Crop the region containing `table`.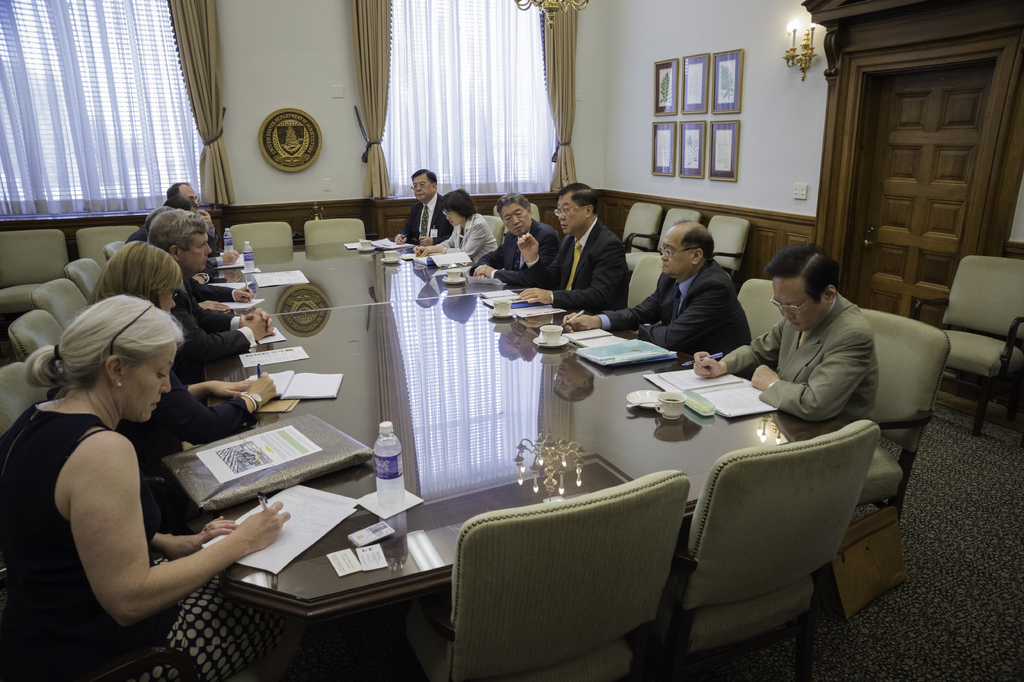
Crop region: region(204, 230, 526, 320).
